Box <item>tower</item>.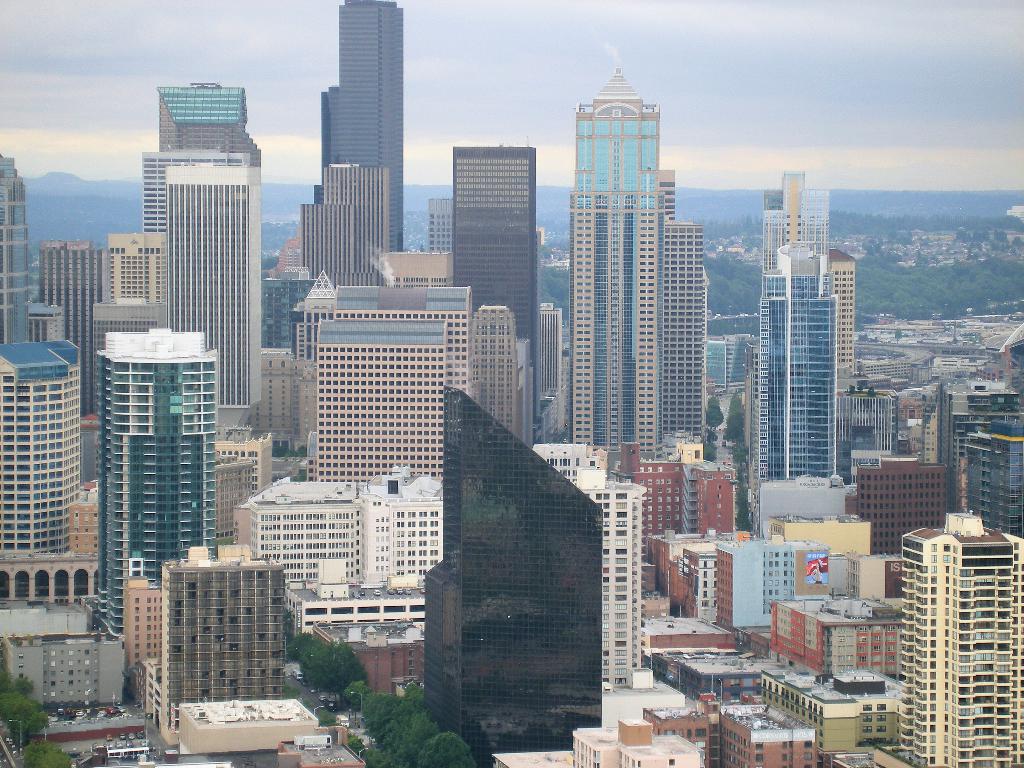
834, 249, 856, 380.
